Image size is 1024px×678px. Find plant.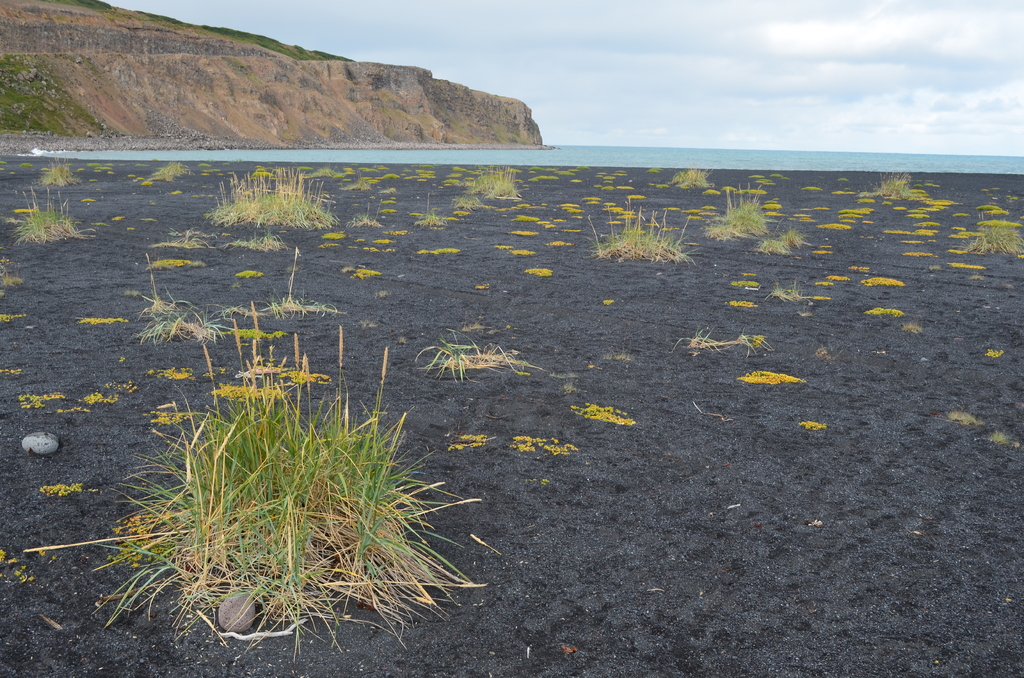
<bbox>195, 259, 201, 269</bbox>.
